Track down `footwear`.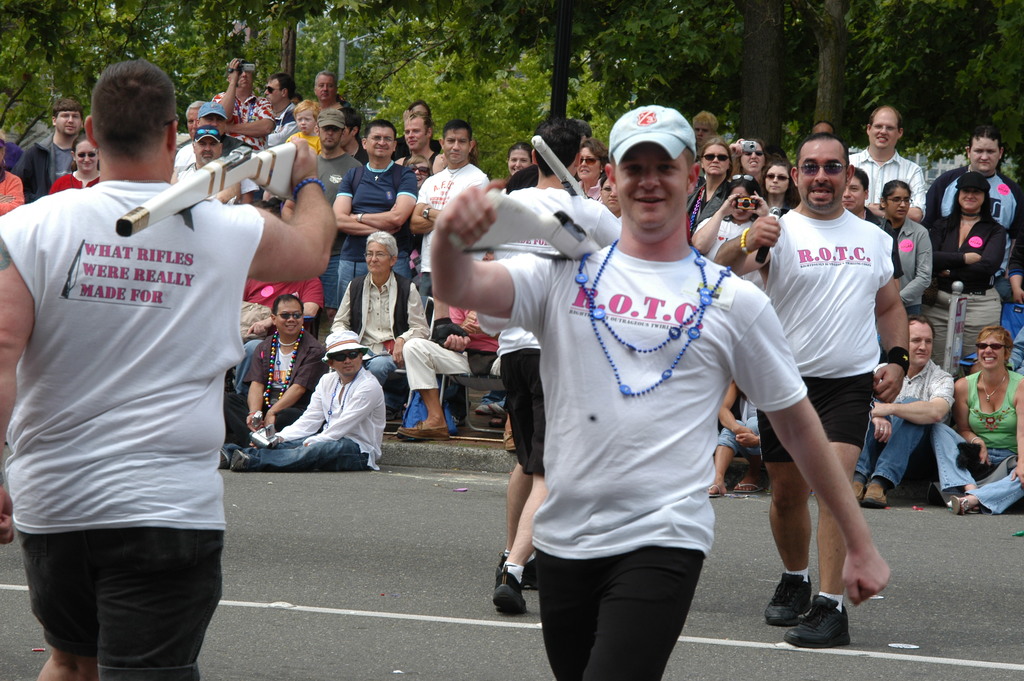
Tracked to left=854, top=481, right=866, bottom=505.
